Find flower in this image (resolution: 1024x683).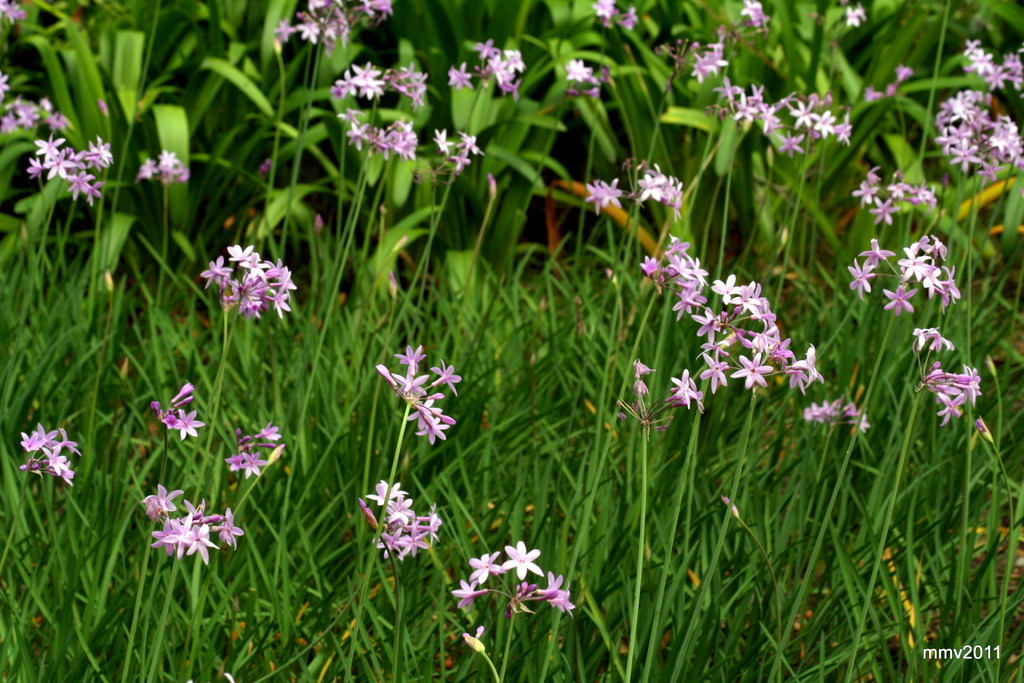
476 552 499 582.
